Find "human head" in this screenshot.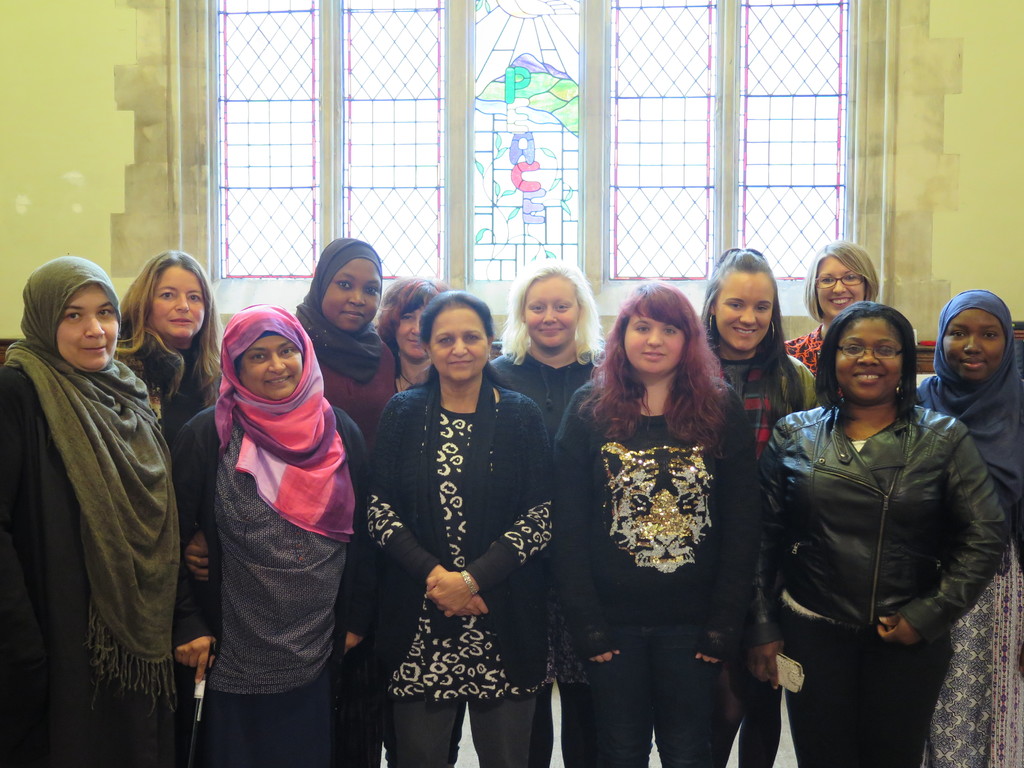
The bounding box for "human head" is box=[21, 250, 106, 374].
